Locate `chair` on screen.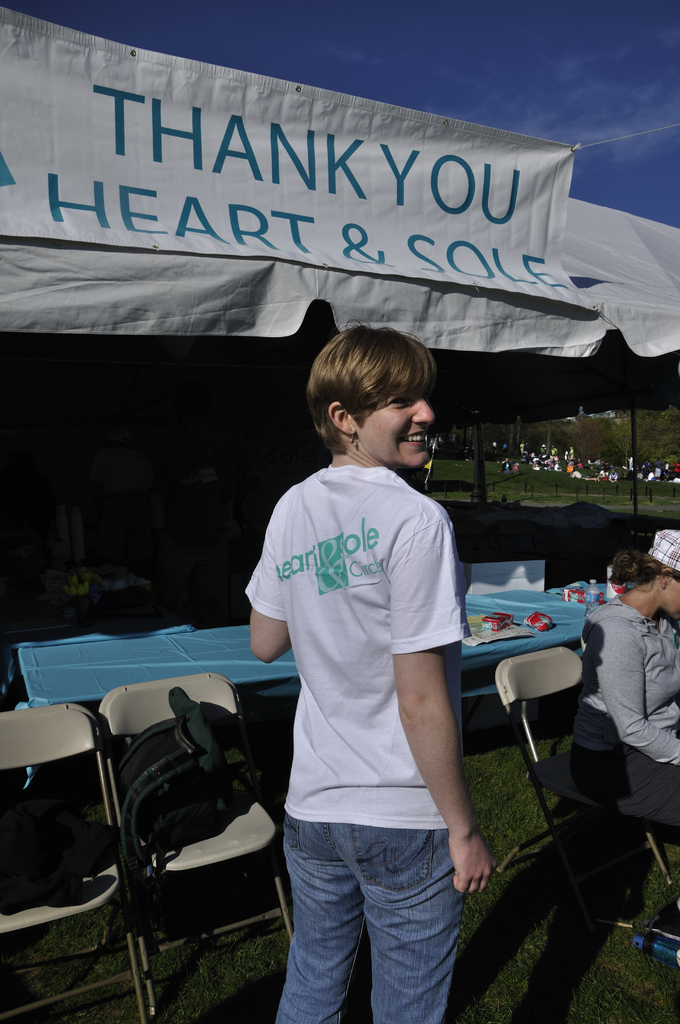
On screen at l=490, t=644, r=679, b=888.
